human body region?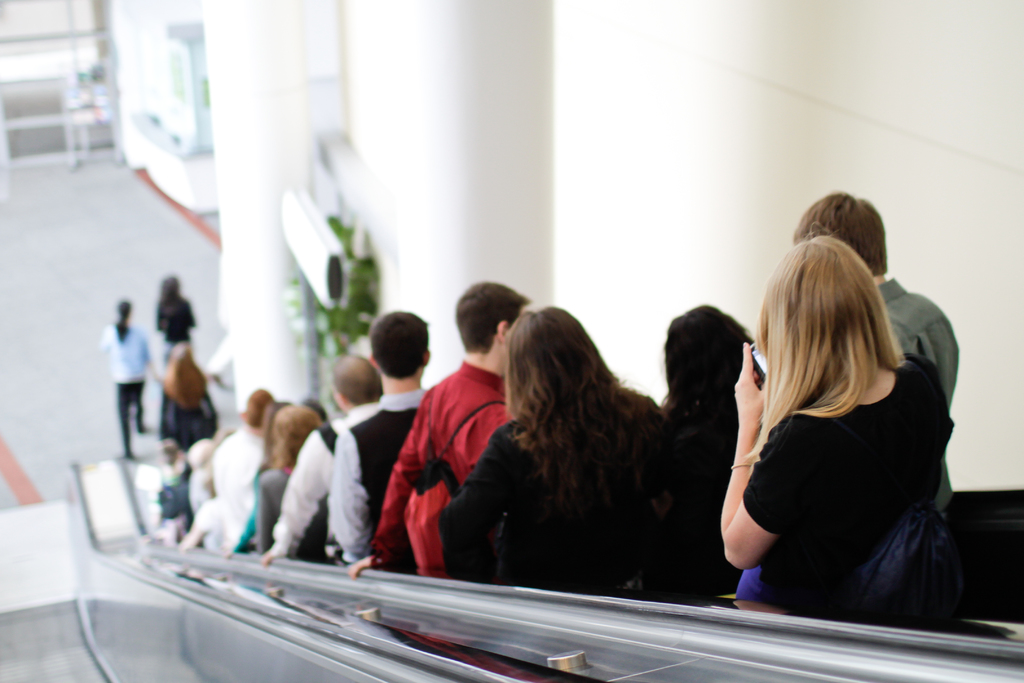
<bbox>882, 269, 957, 522</bbox>
